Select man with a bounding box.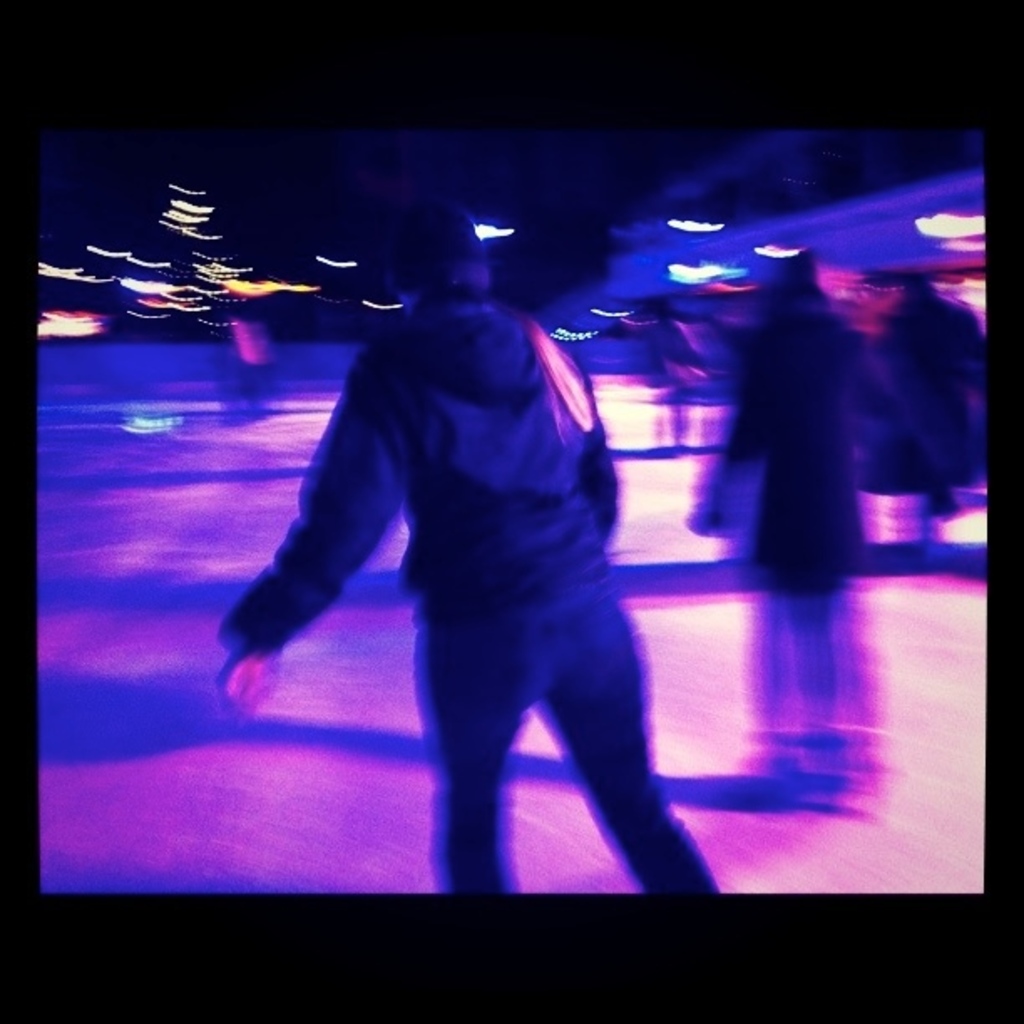
<region>221, 211, 730, 897</region>.
